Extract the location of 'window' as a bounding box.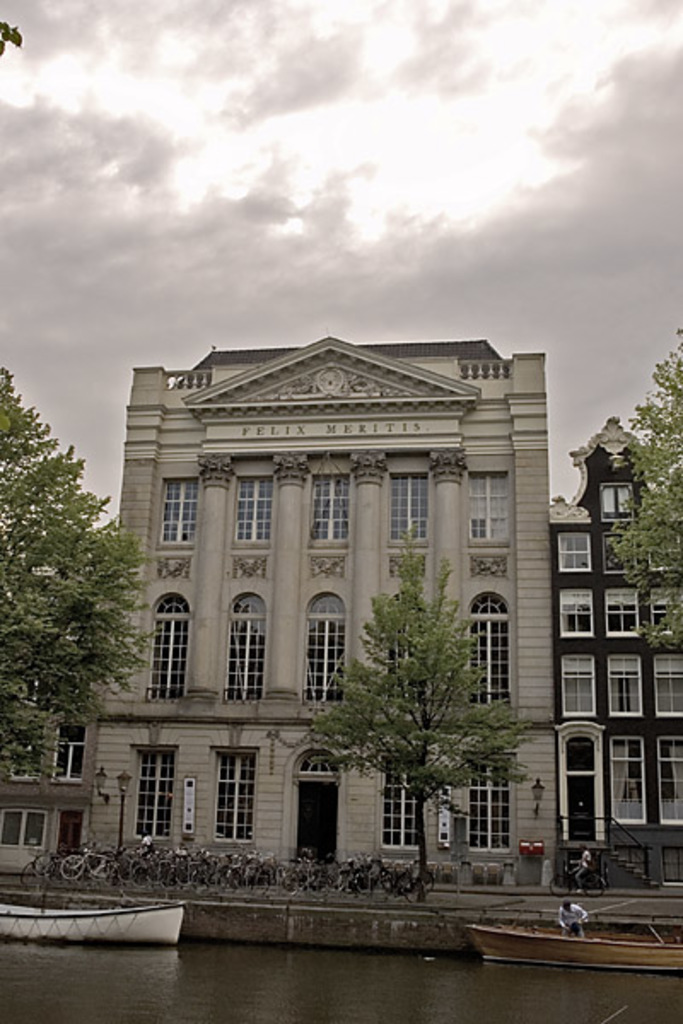
<region>558, 662, 606, 720</region>.
